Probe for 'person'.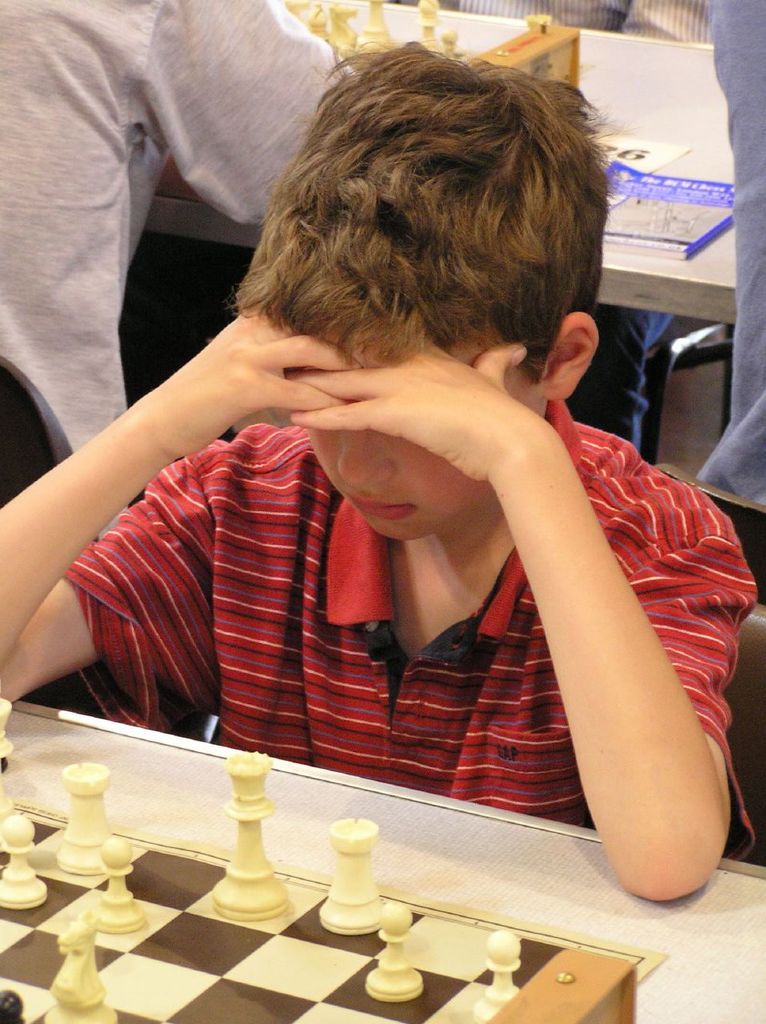
Probe result: [2,0,369,512].
